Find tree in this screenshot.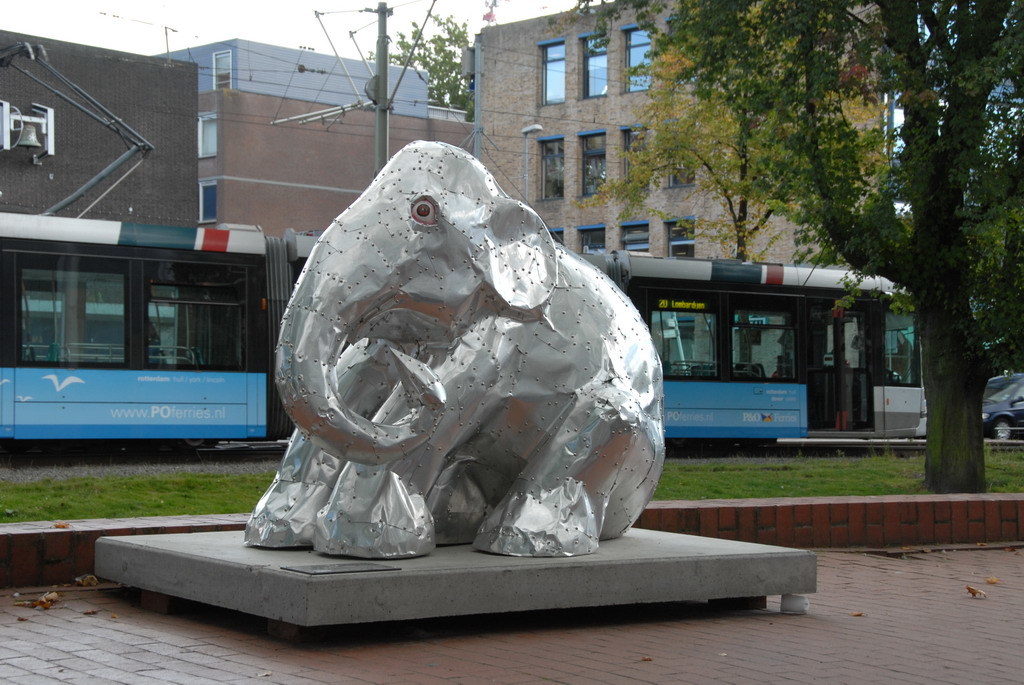
The bounding box for tree is (580, 0, 1023, 485).
